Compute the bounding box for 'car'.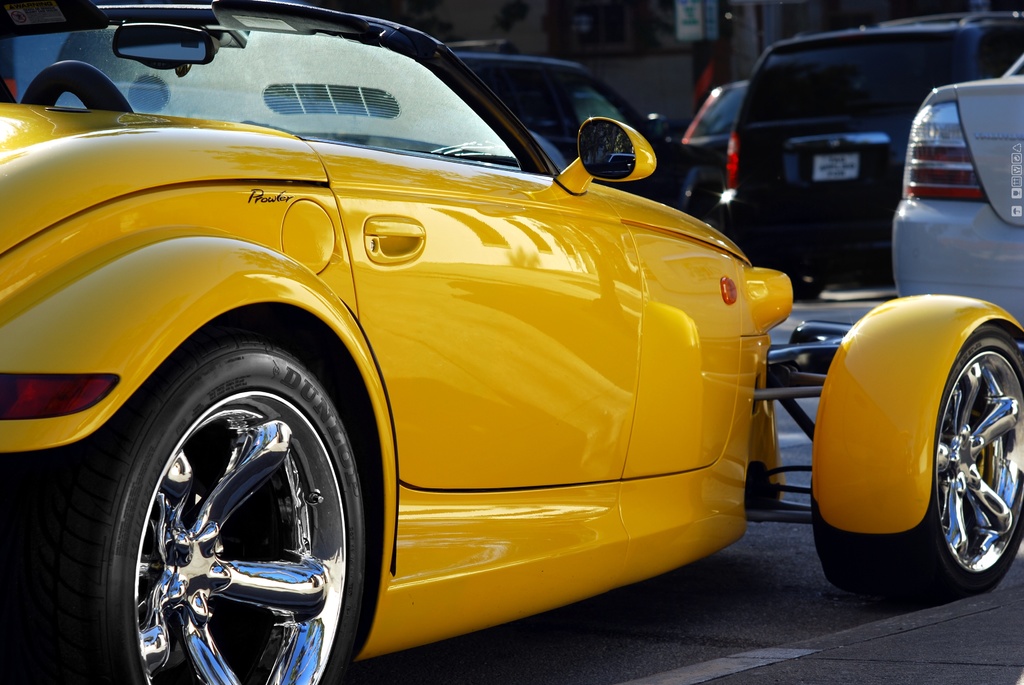
bbox(0, 0, 1023, 684).
